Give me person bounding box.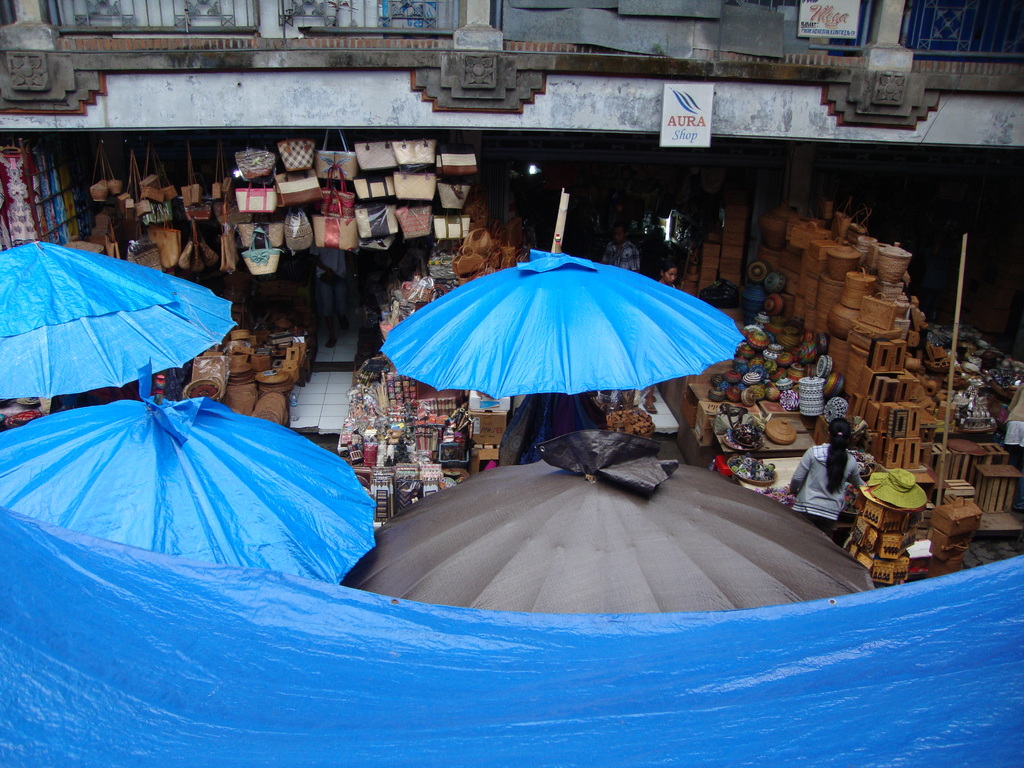
803,416,874,541.
